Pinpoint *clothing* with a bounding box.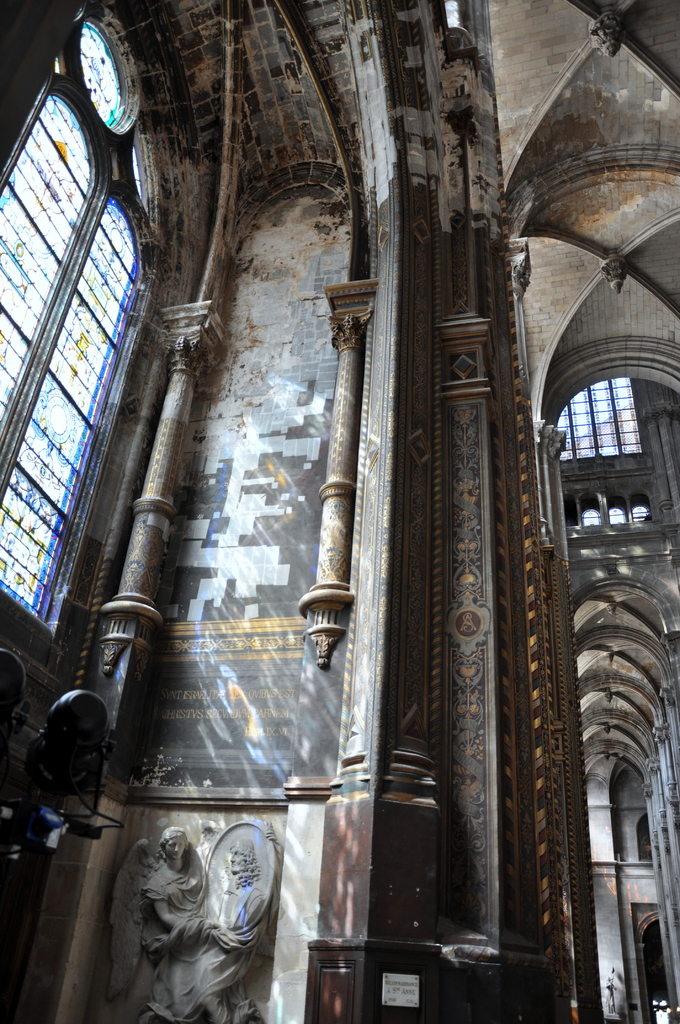
[139,849,268,1023].
